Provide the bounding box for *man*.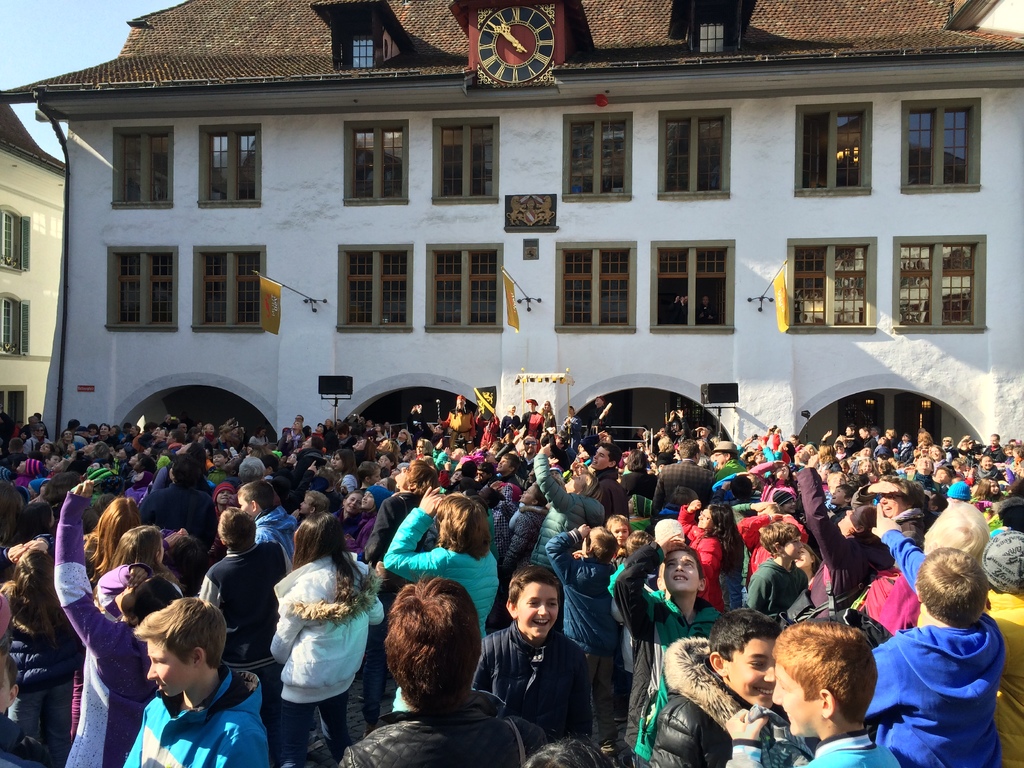
[x1=863, y1=472, x2=943, y2=579].
